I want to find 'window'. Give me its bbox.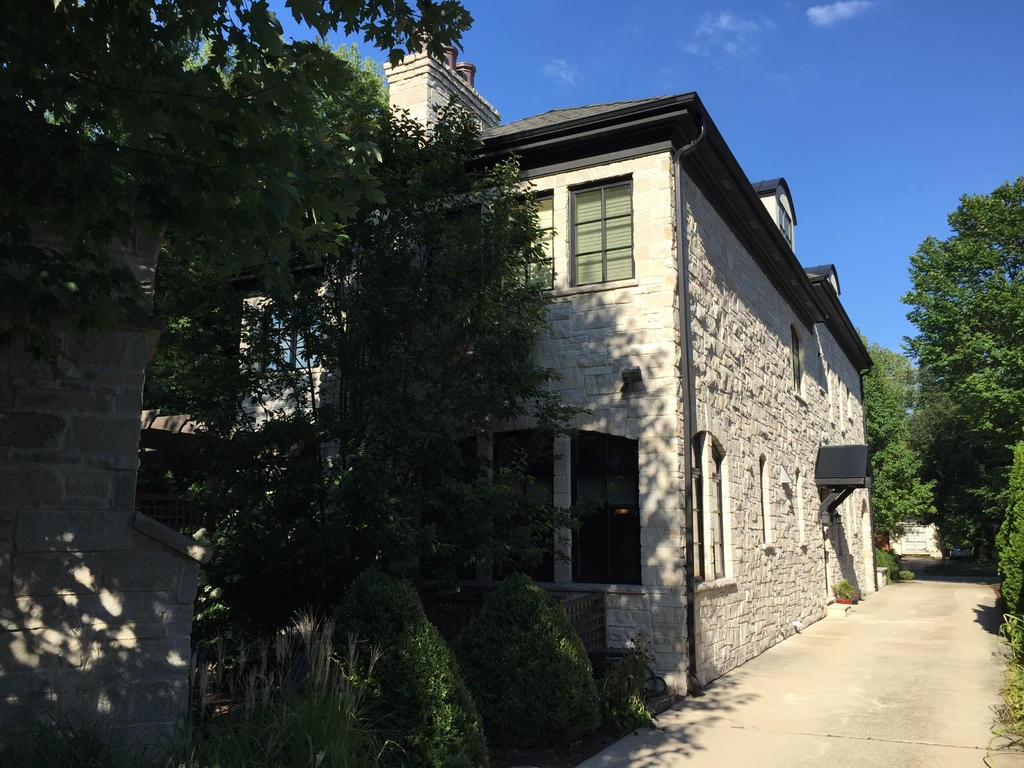
{"x1": 568, "y1": 182, "x2": 636, "y2": 278}.
